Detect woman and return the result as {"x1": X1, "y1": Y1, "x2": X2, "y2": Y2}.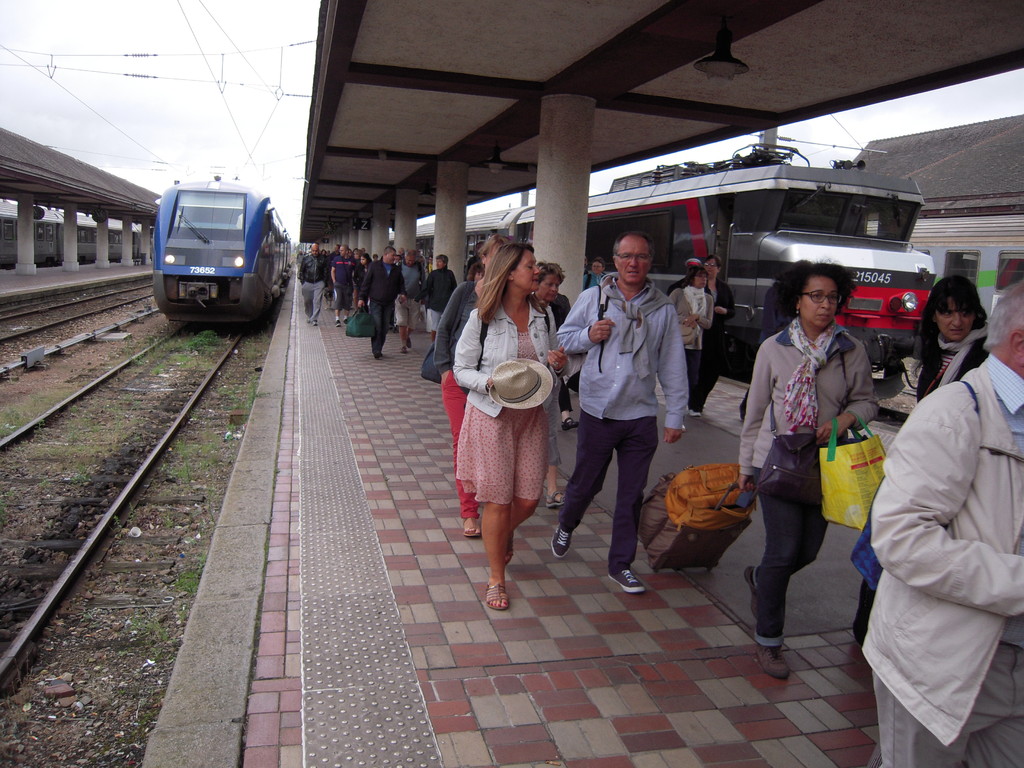
{"x1": 526, "y1": 262, "x2": 571, "y2": 508}.
